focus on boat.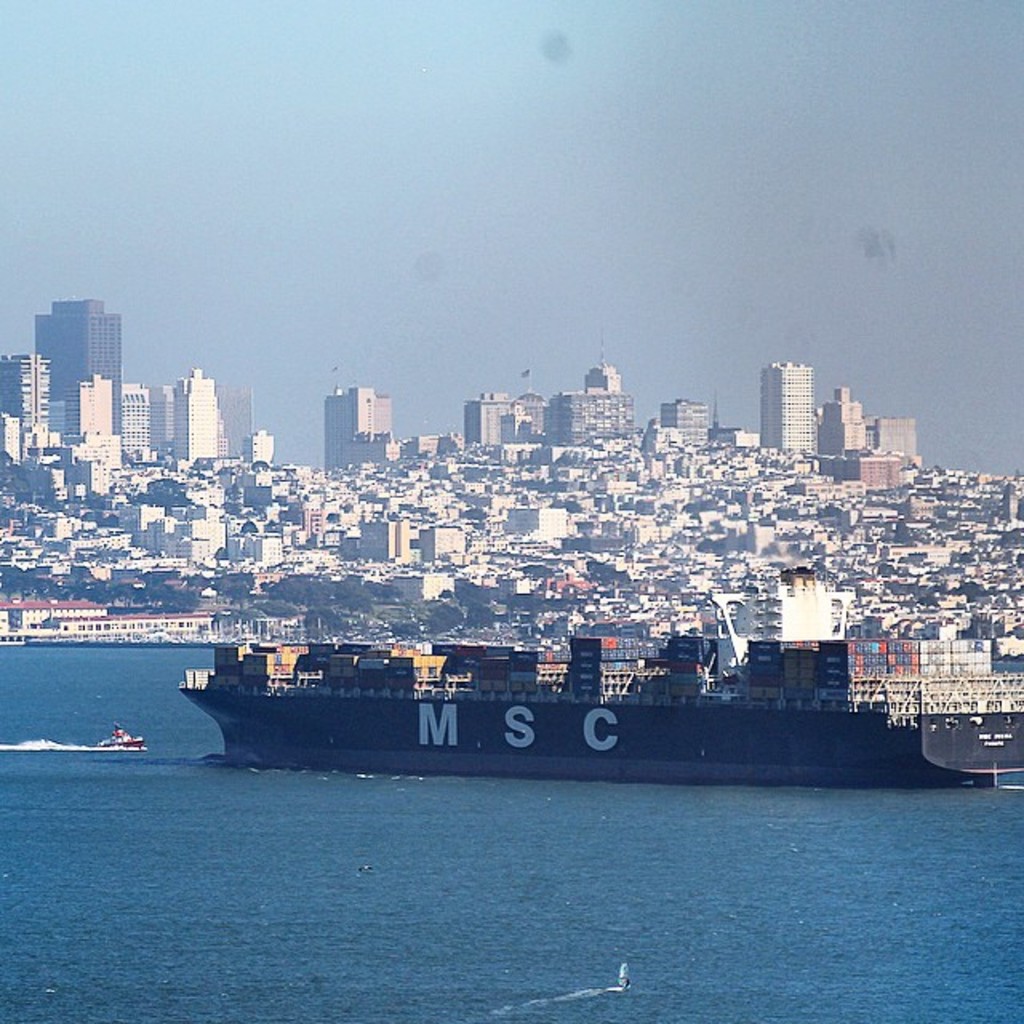
Focused at bbox=[168, 589, 1005, 774].
